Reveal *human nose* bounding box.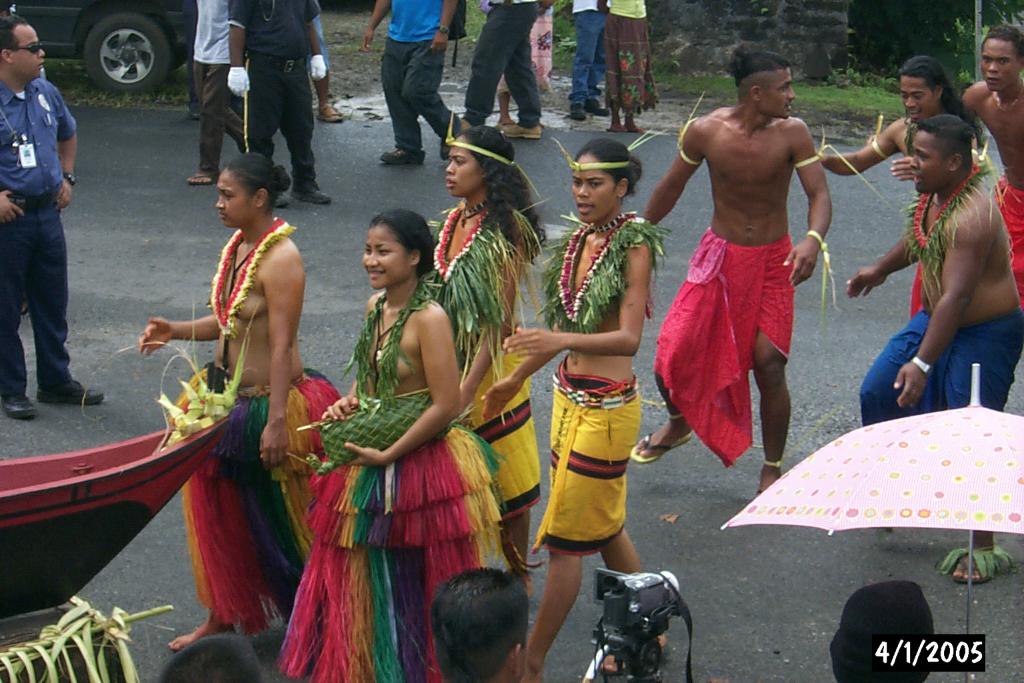
Revealed: 577, 183, 587, 196.
